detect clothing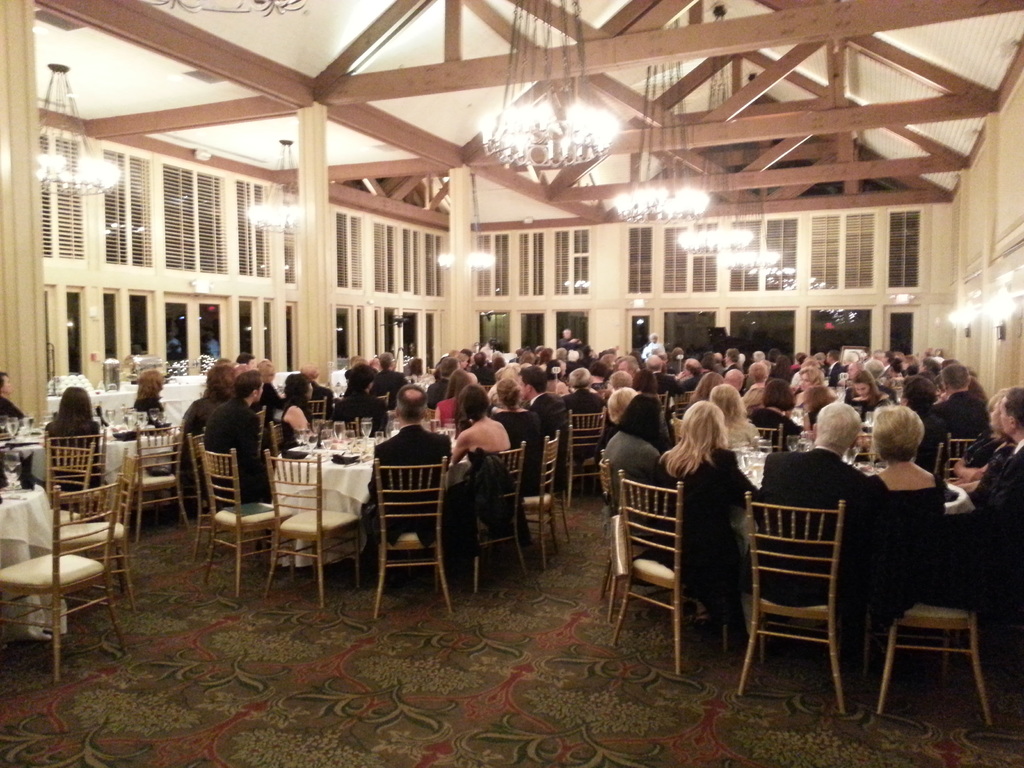
(x1=755, y1=445, x2=918, y2=628)
